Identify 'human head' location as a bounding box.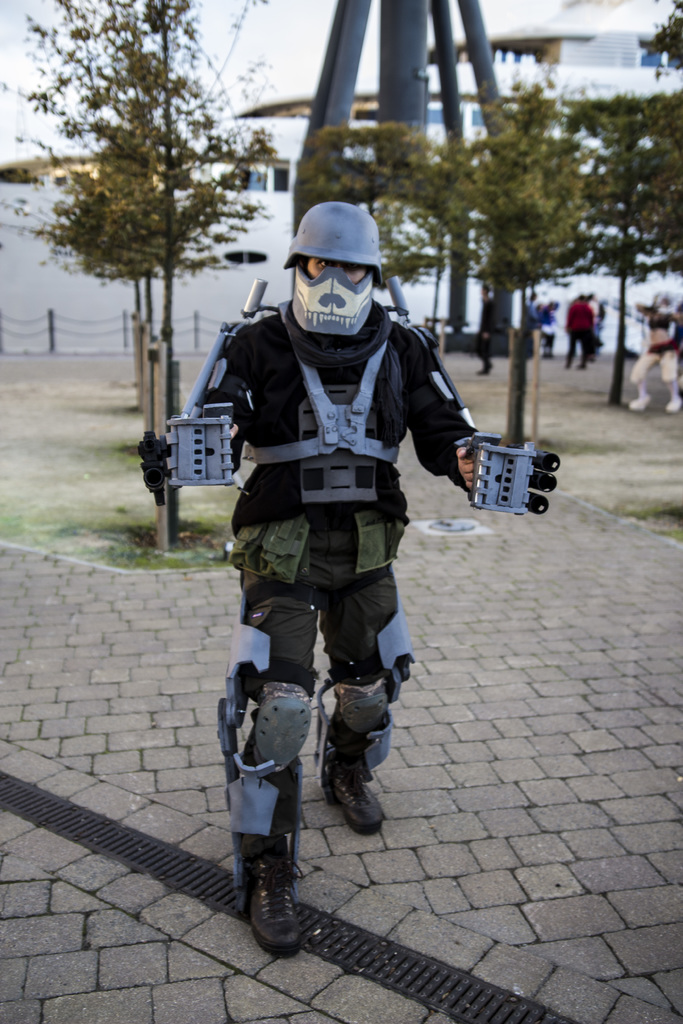
290:197:394:307.
